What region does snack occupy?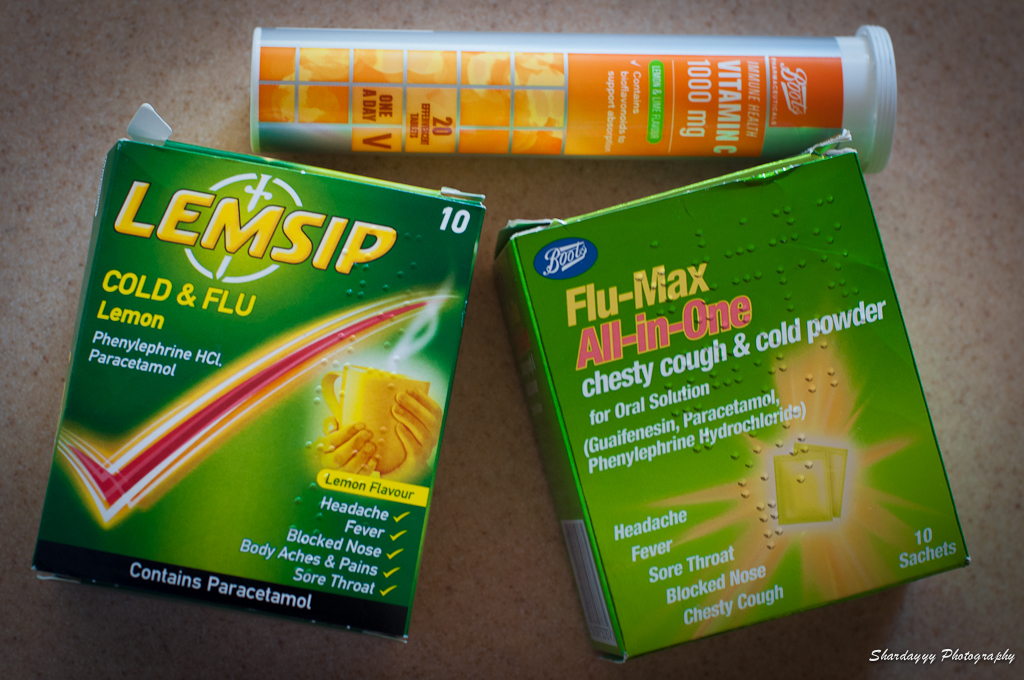
[66,82,454,679].
